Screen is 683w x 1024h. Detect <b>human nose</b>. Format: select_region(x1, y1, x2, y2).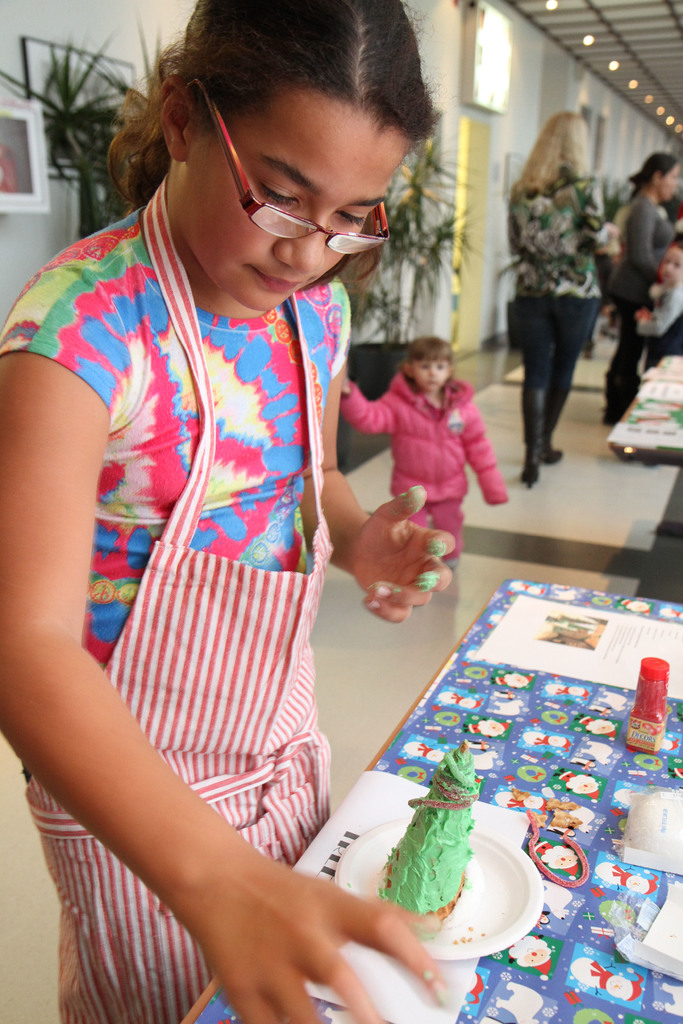
select_region(272, 209, 328, 272).
